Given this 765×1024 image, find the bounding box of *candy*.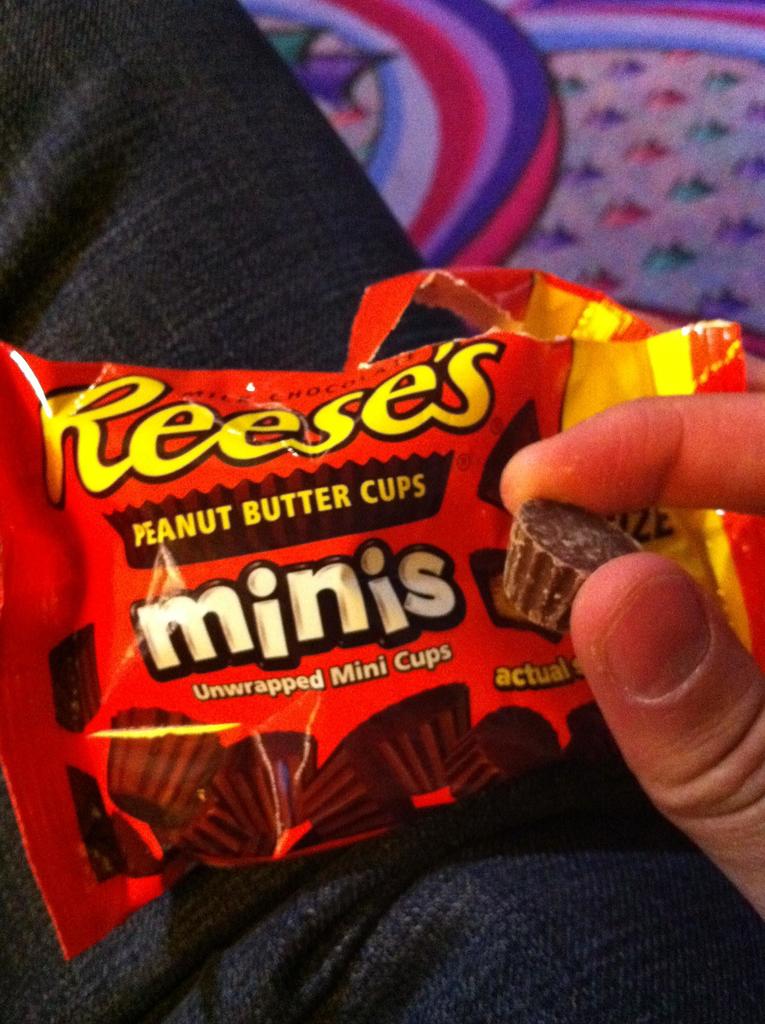
[495,496,640,633].
